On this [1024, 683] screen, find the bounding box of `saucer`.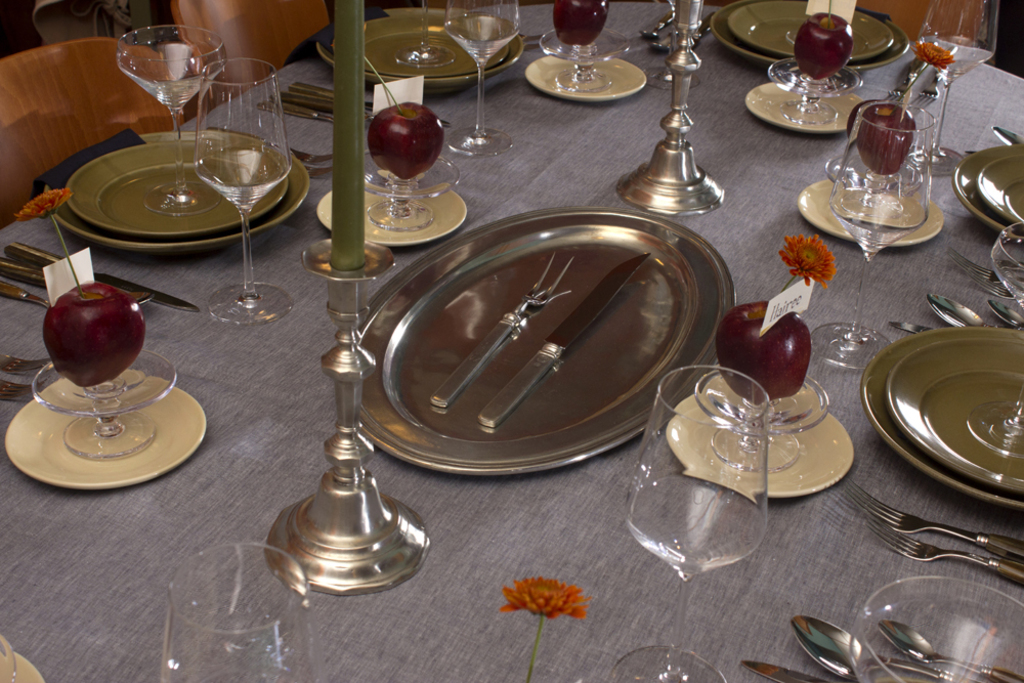
Bounding box: 664, 378, 854, 496.
